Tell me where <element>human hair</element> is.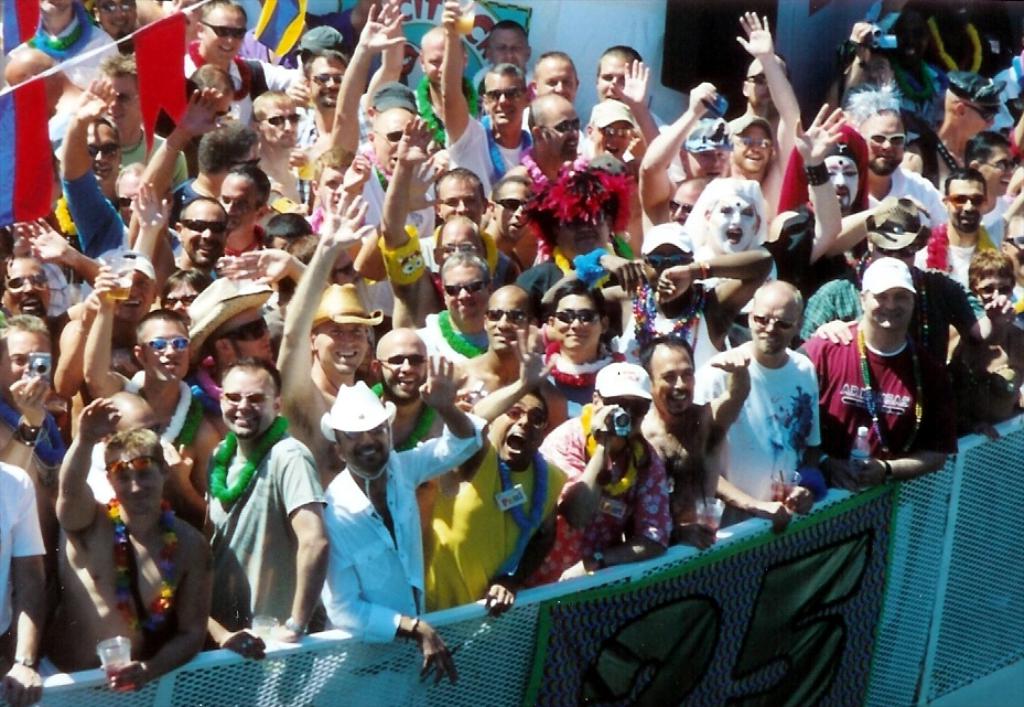
<element>human hair</element> is at [x1=301, y1=46, x2=348, y2=79].
